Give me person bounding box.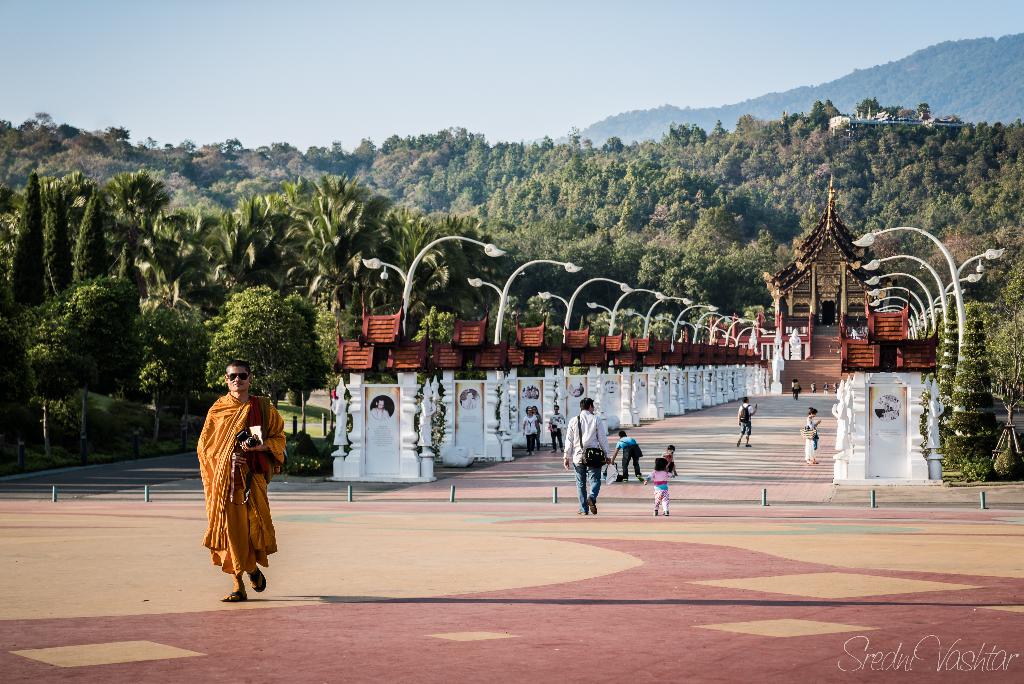
735 396 758 451.
